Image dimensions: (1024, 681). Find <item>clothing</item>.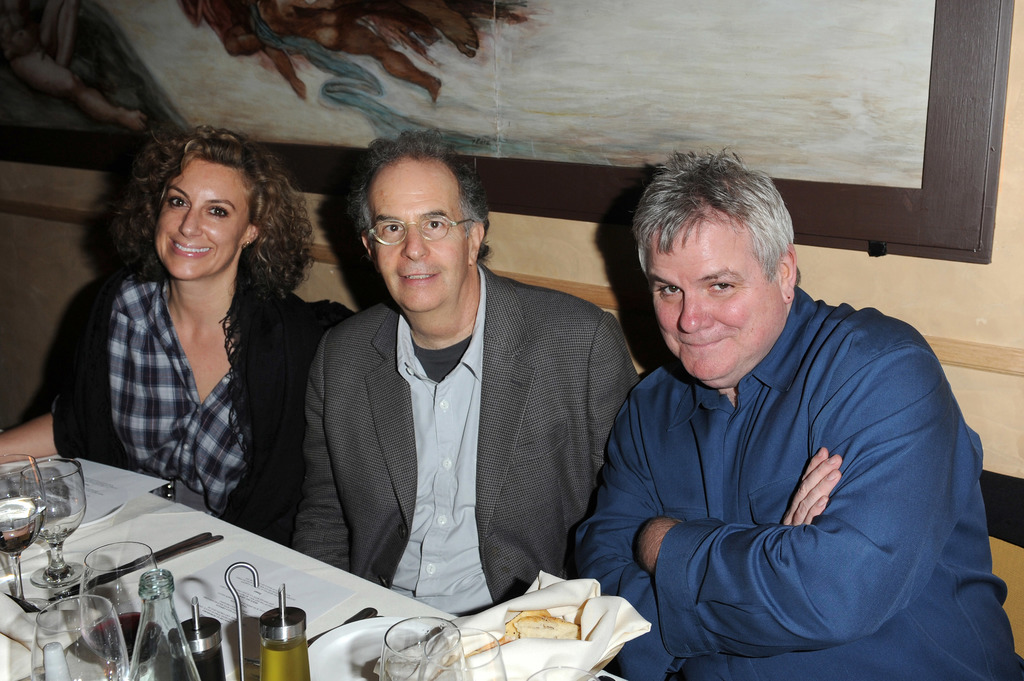
rect(569, 282, 1023, 680).
